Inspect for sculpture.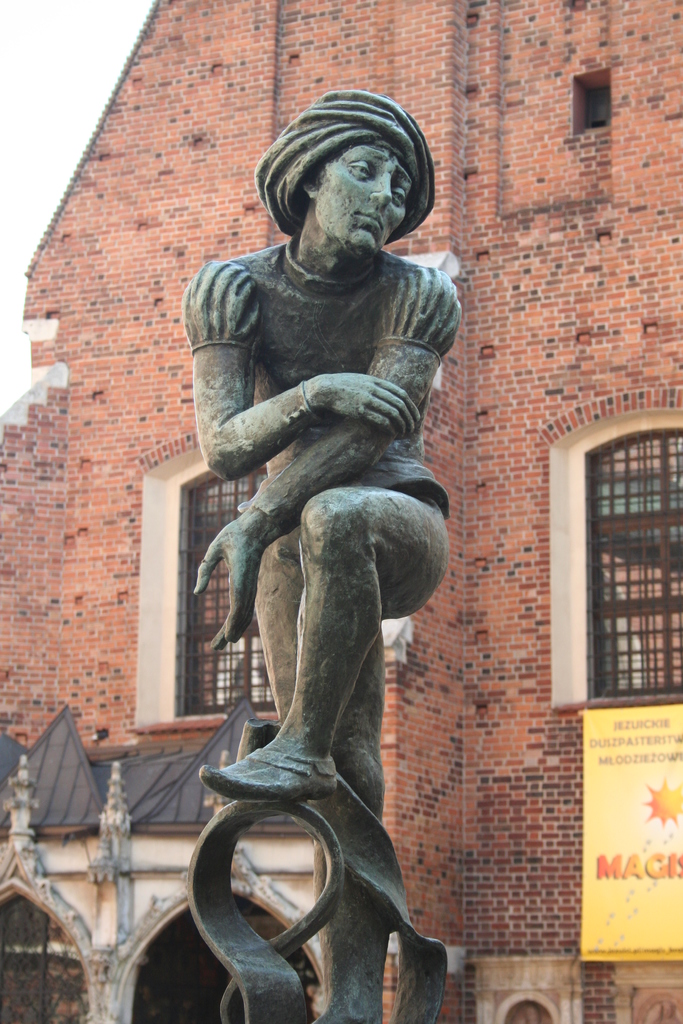
Inspection: region(174, 90, 480, 1019).
